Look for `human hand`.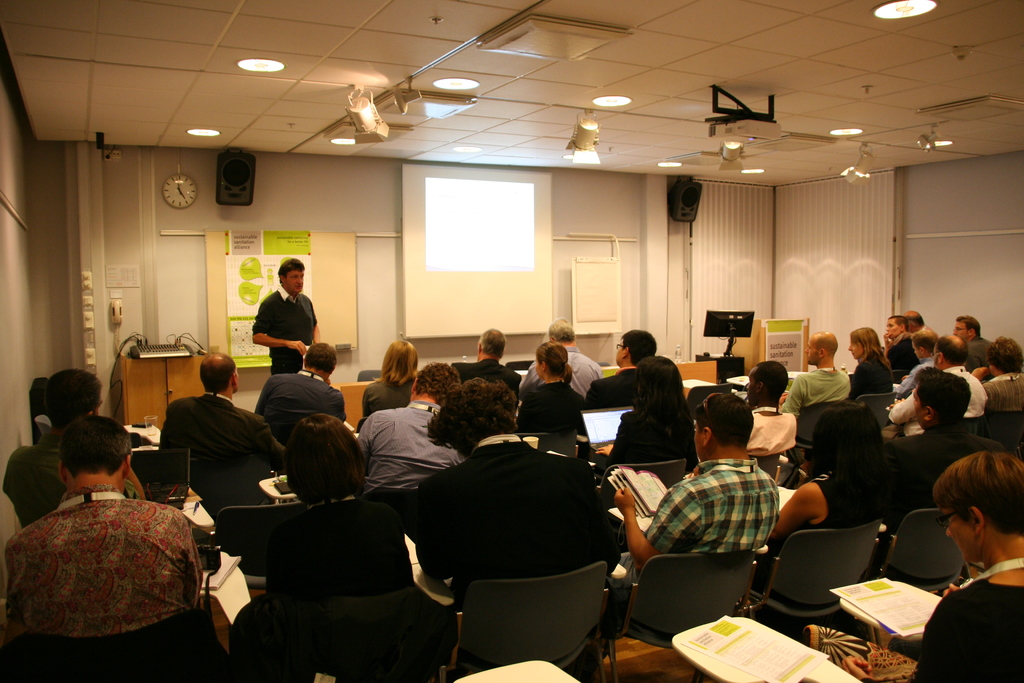
Found: BBox(594, 444, 614, 459).
